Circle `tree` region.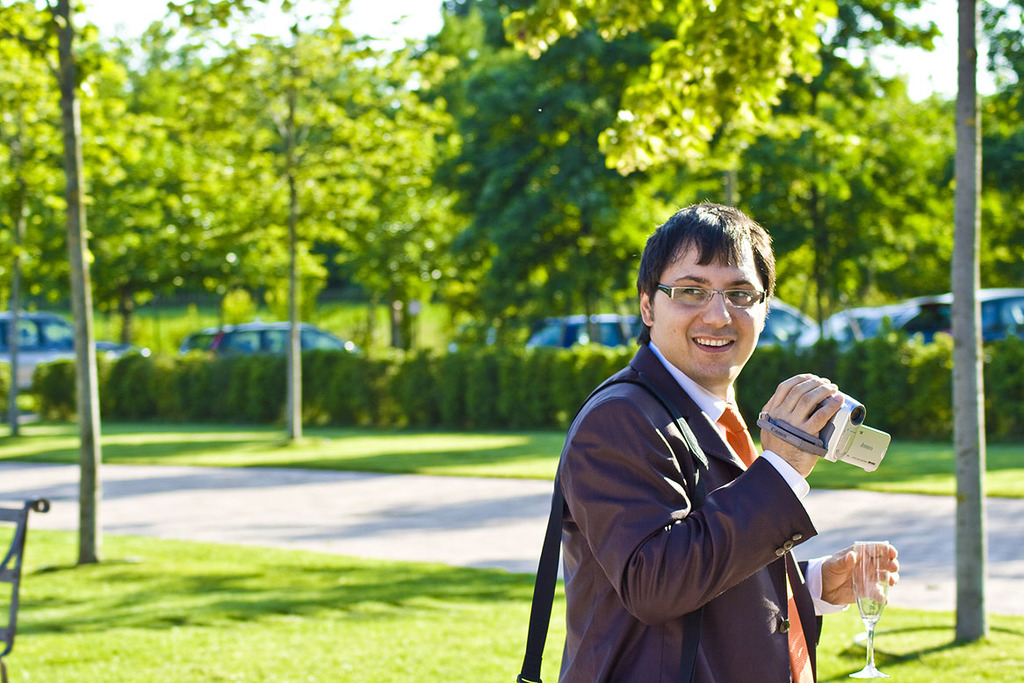
Region: 0/0/108/564.
